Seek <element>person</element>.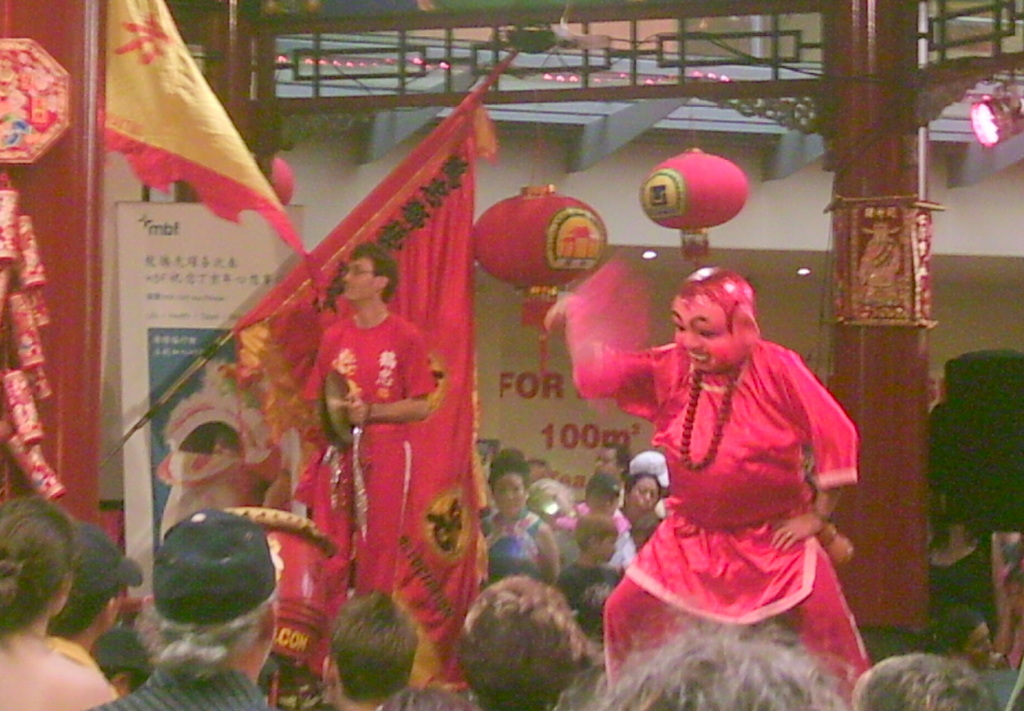
bbox=(378, 681, 469, 710).
